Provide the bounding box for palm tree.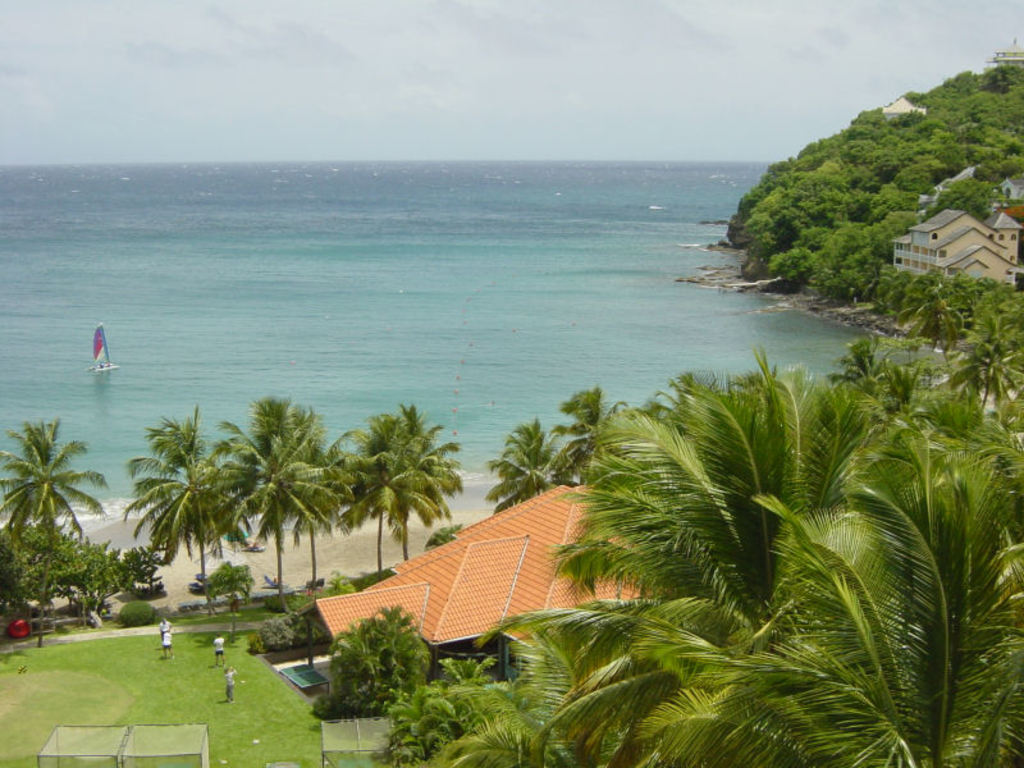
<bbox>504, 420, 545, 509</bbox>.
